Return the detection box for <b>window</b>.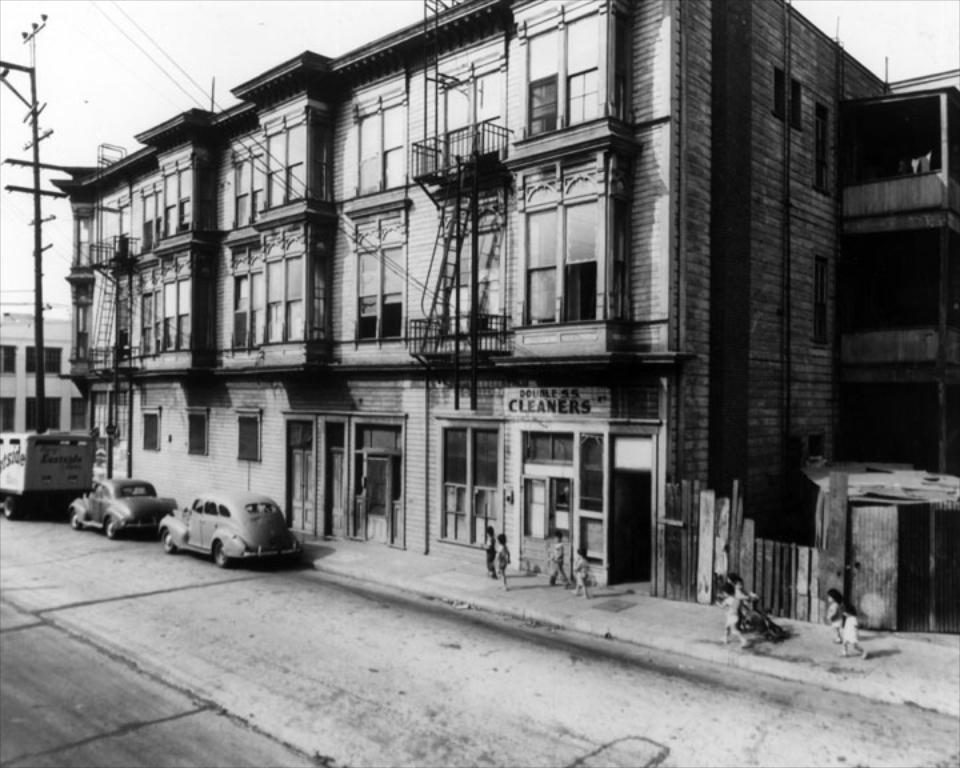
rect(341, 219, 415, 349).
